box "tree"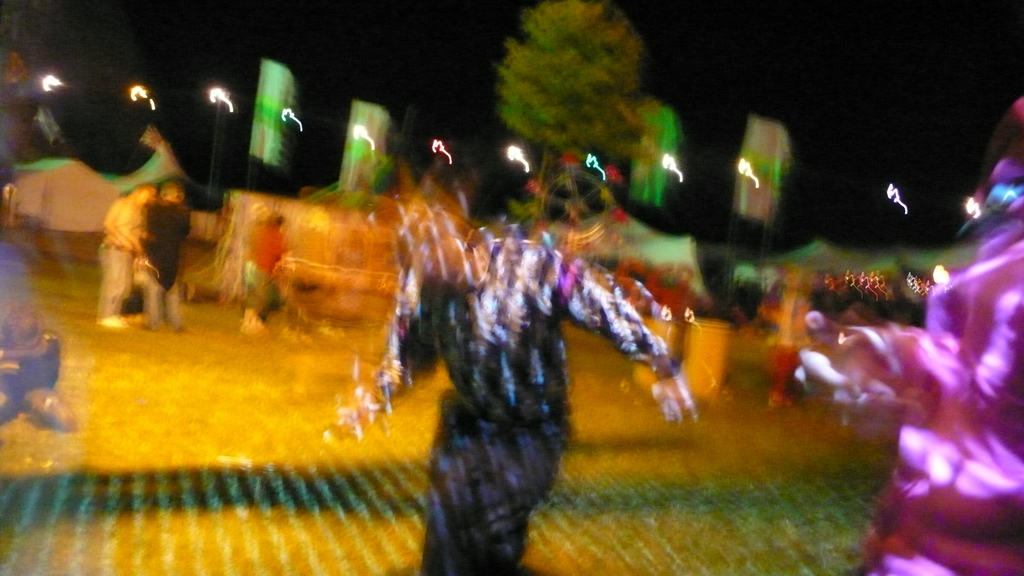
rect(496, 0, 655, 228)
